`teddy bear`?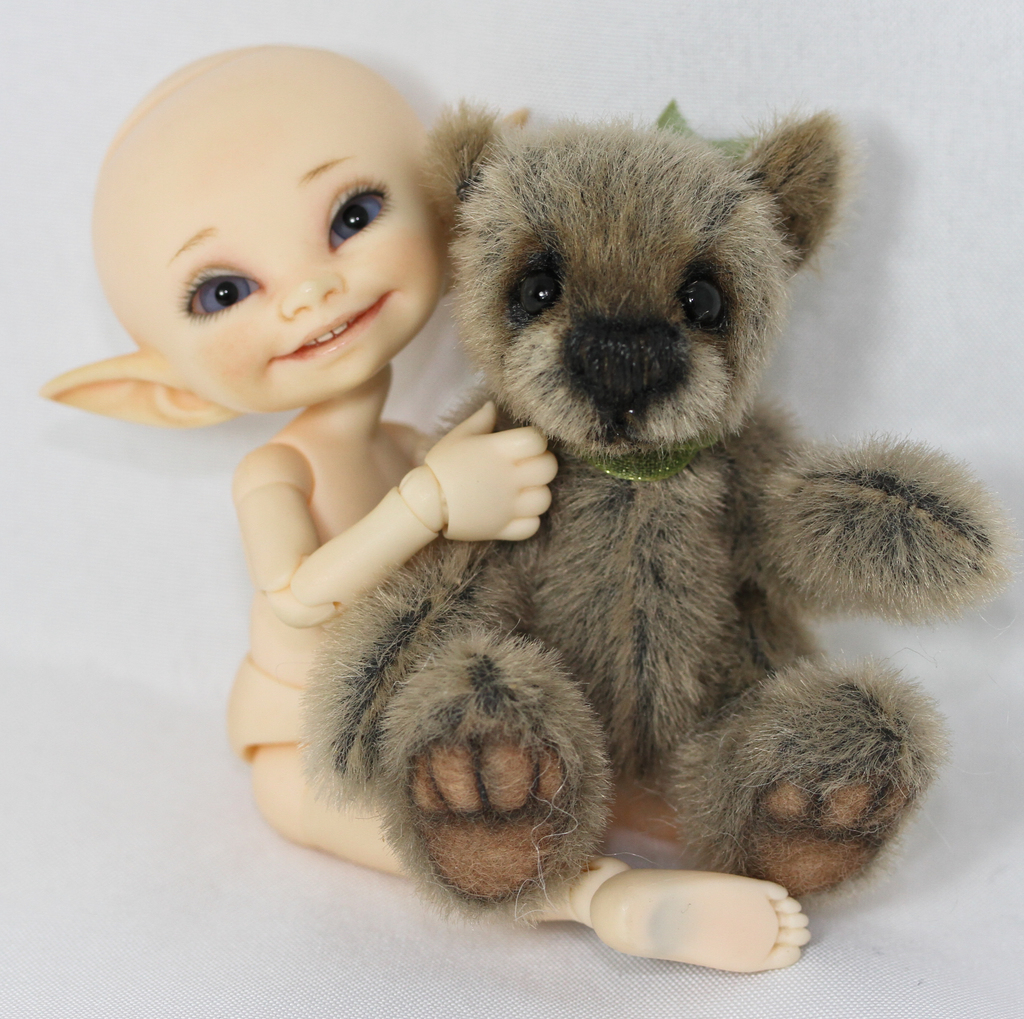
region(297, 97, 1019, 934)
